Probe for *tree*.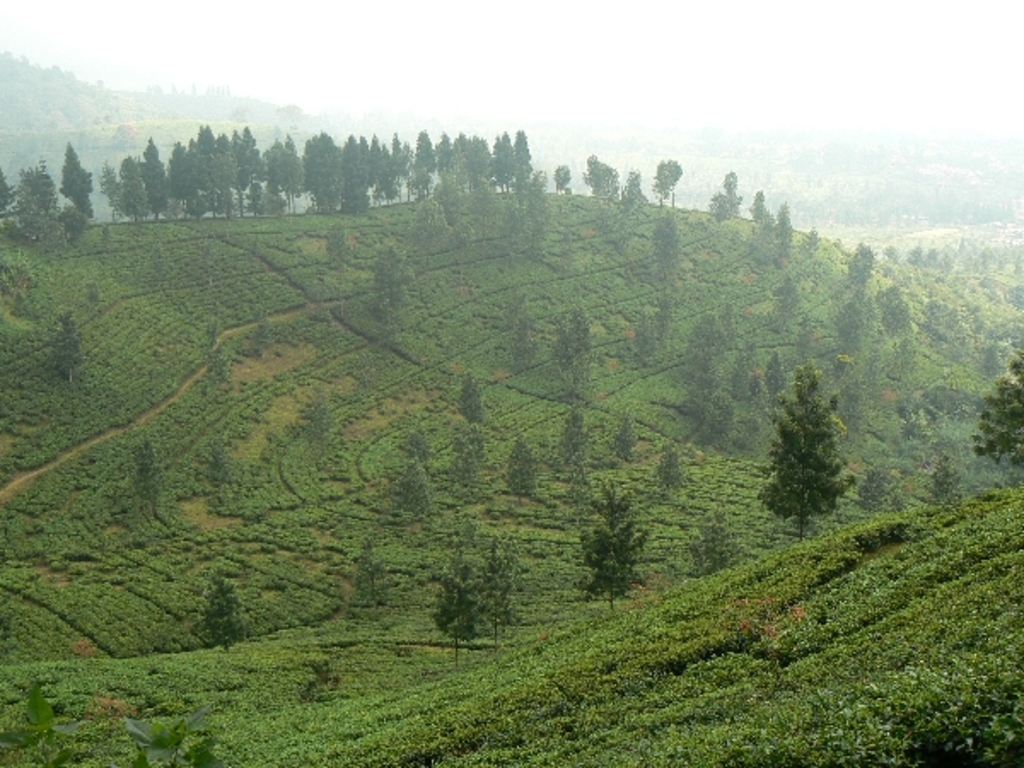
Probe result: crop(258, 128, 292, 217).
